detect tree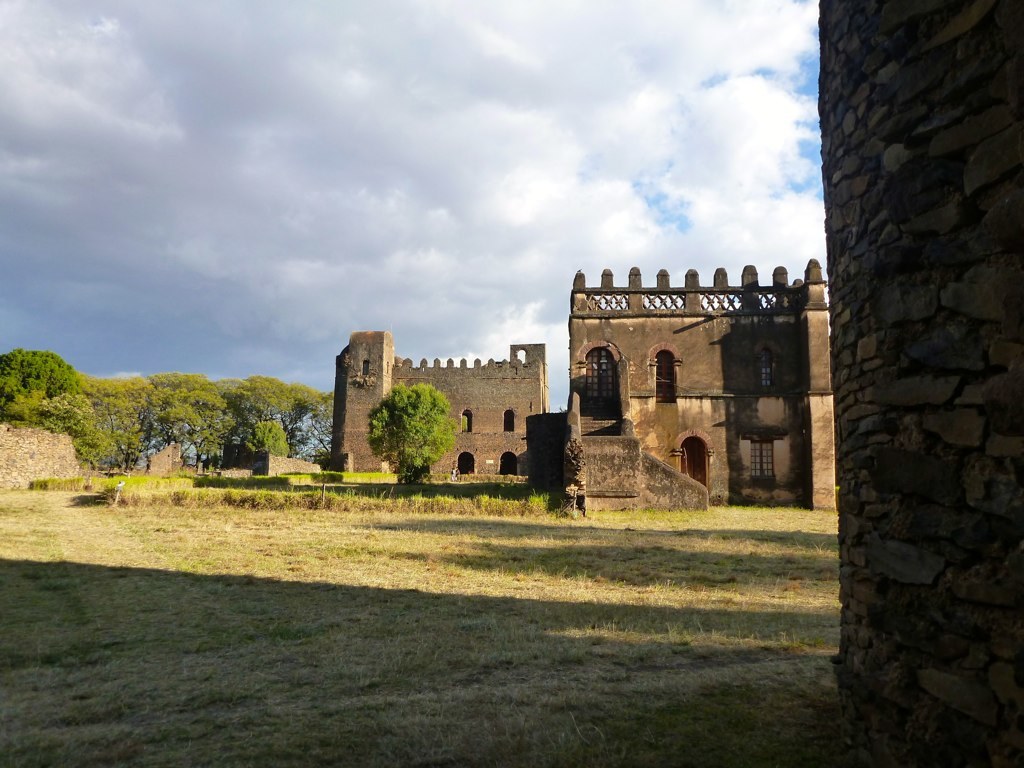
x1=0 y1=346 x2=78 y2=418
